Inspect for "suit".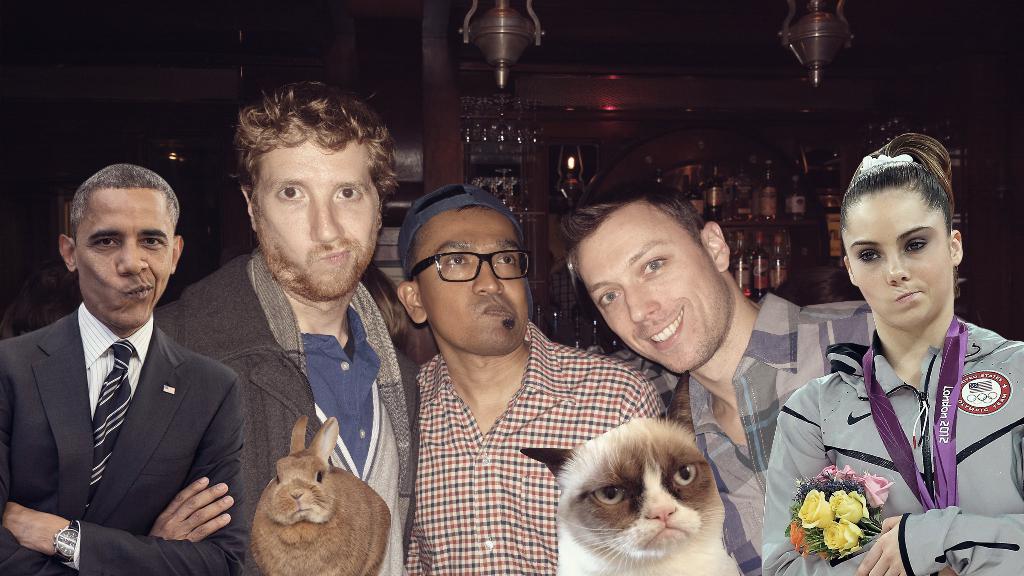
Inspection: locate(0, 308, 250, 575).
